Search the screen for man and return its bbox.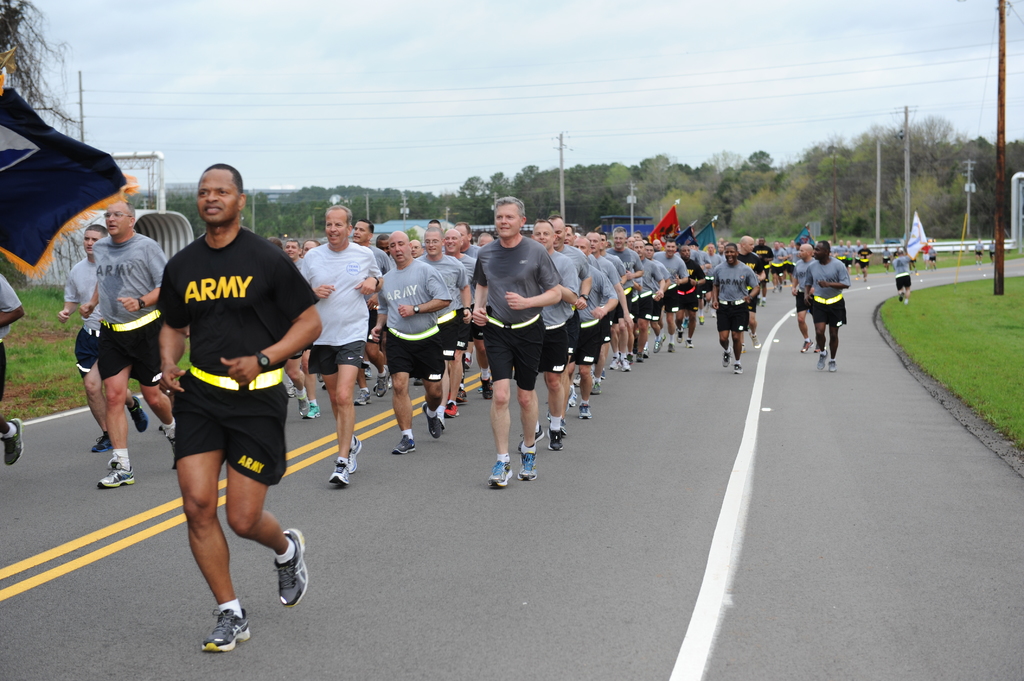
Found: region(712, 246, 762, 375).
